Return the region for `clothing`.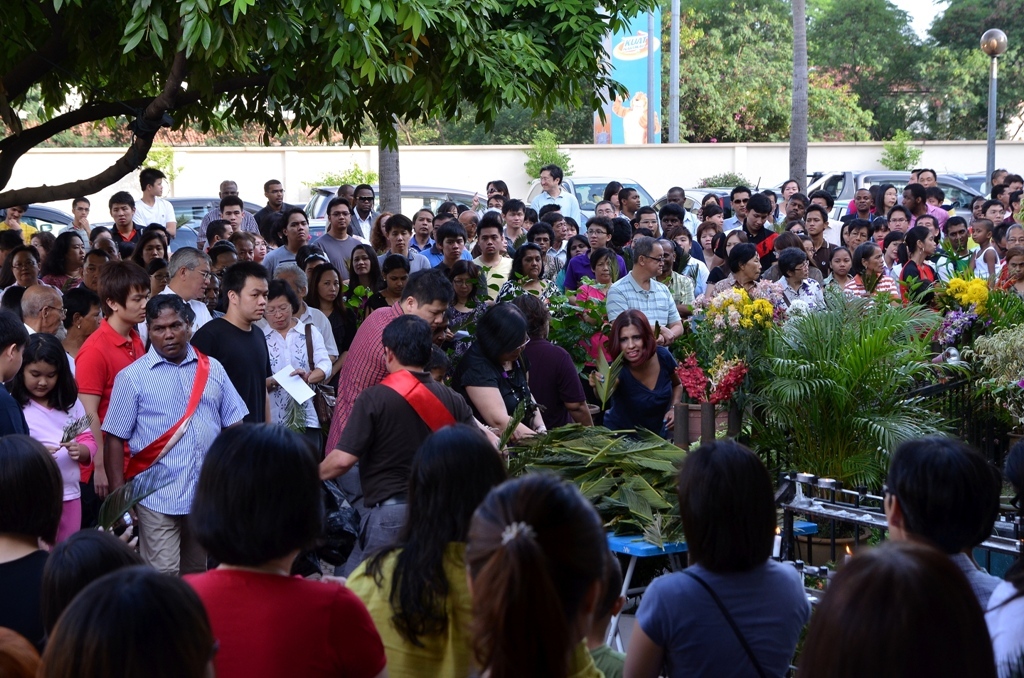
[610, 277, 679, 324].
